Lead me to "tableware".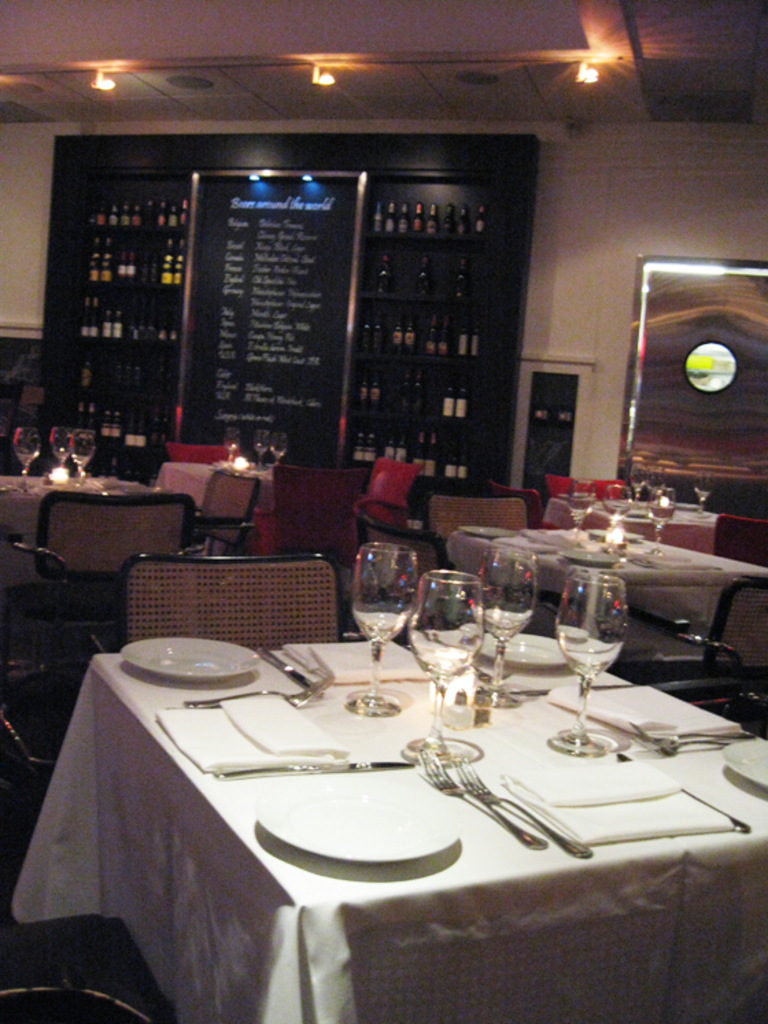
Lead to Rect(10, 428, 45, 492).
